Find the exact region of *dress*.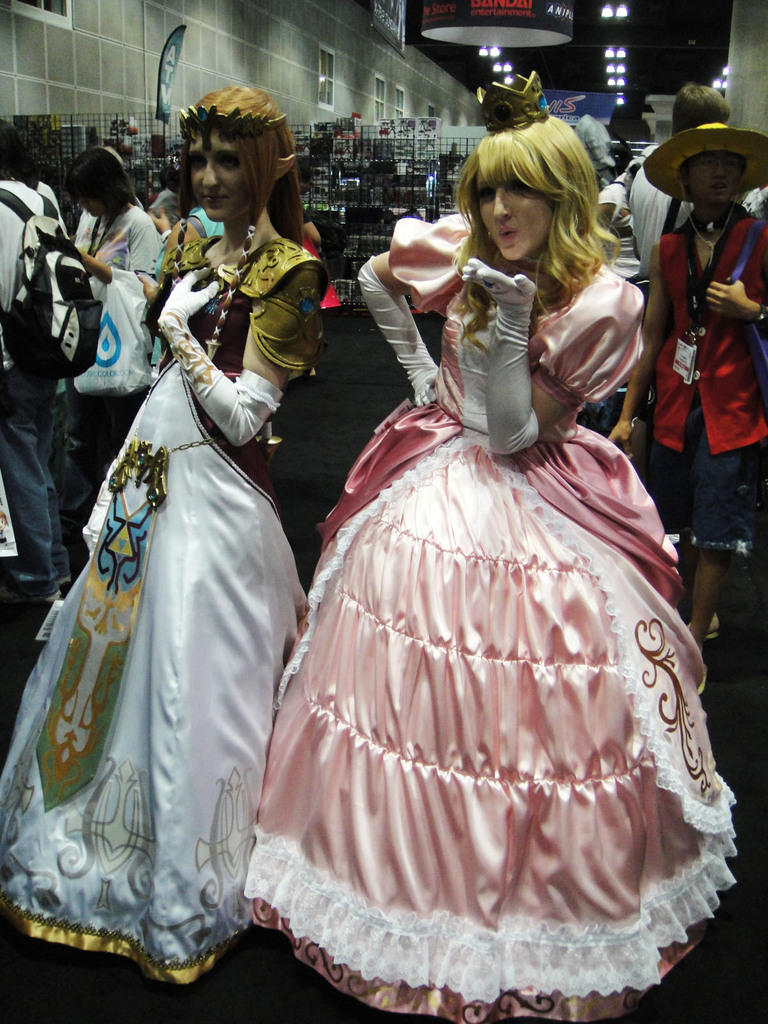
Exact region: 240/207/737/1023.
